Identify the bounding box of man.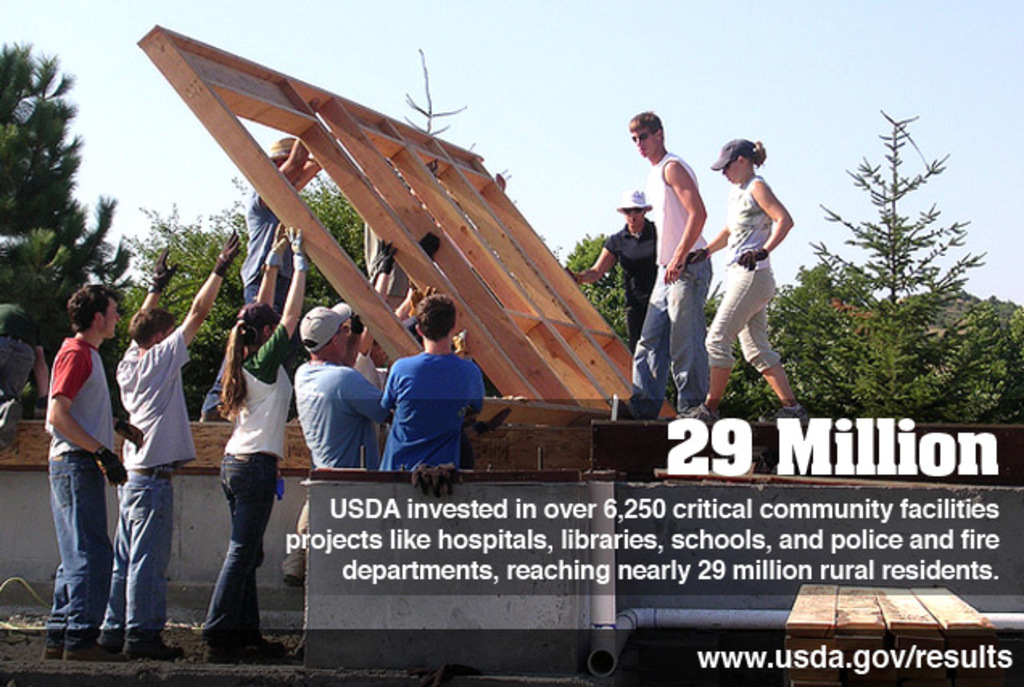
(95, 214, 256, 671).
